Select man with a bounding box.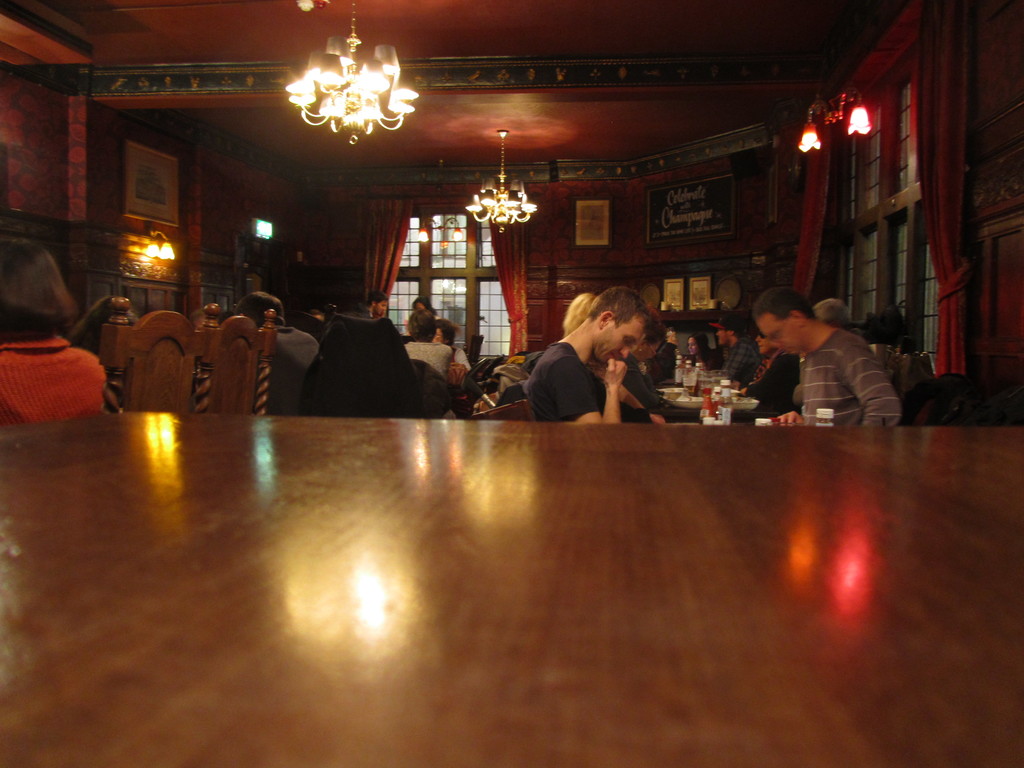
702:314:764:383.
